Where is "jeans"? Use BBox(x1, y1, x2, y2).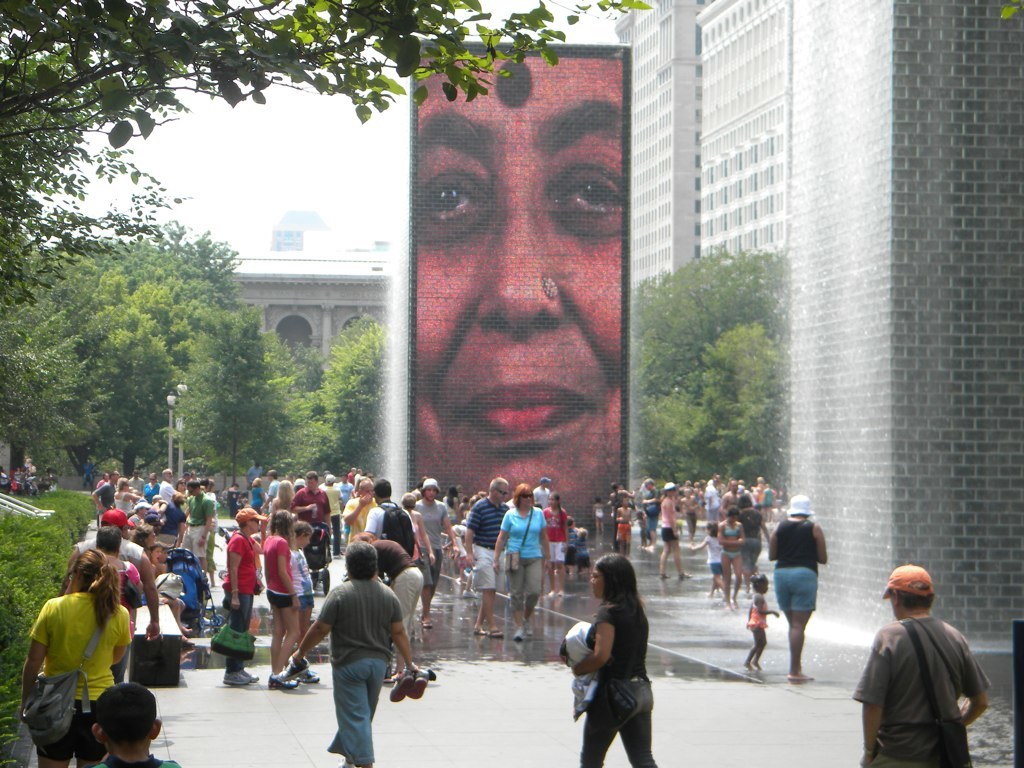
BBox(222, 597, 249, 675).
